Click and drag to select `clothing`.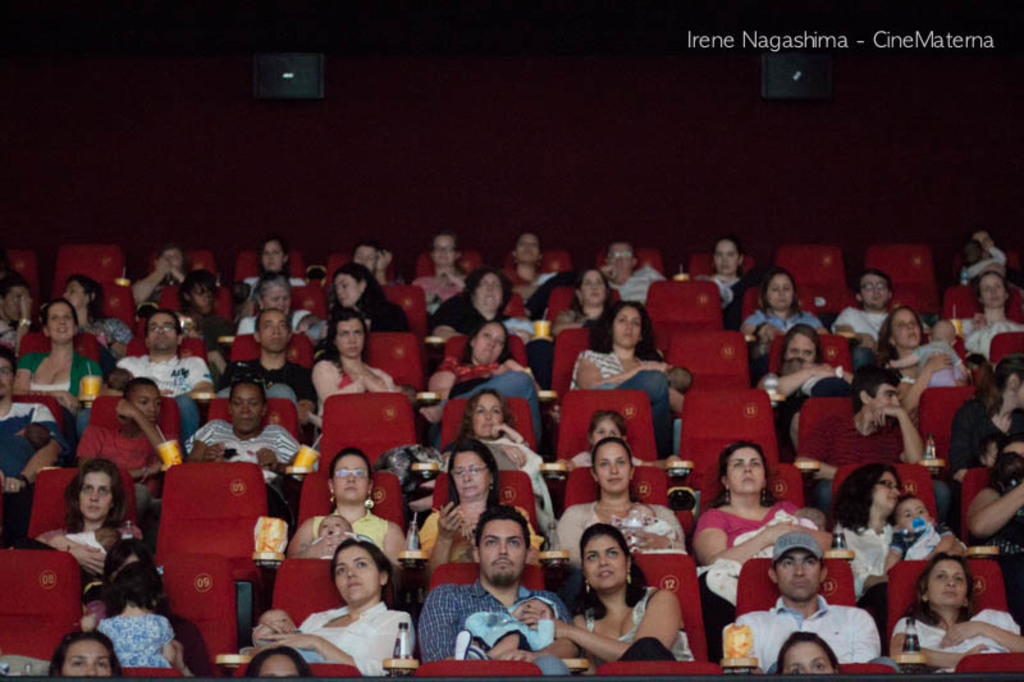
Selection: 416, 504, 543, 549.
